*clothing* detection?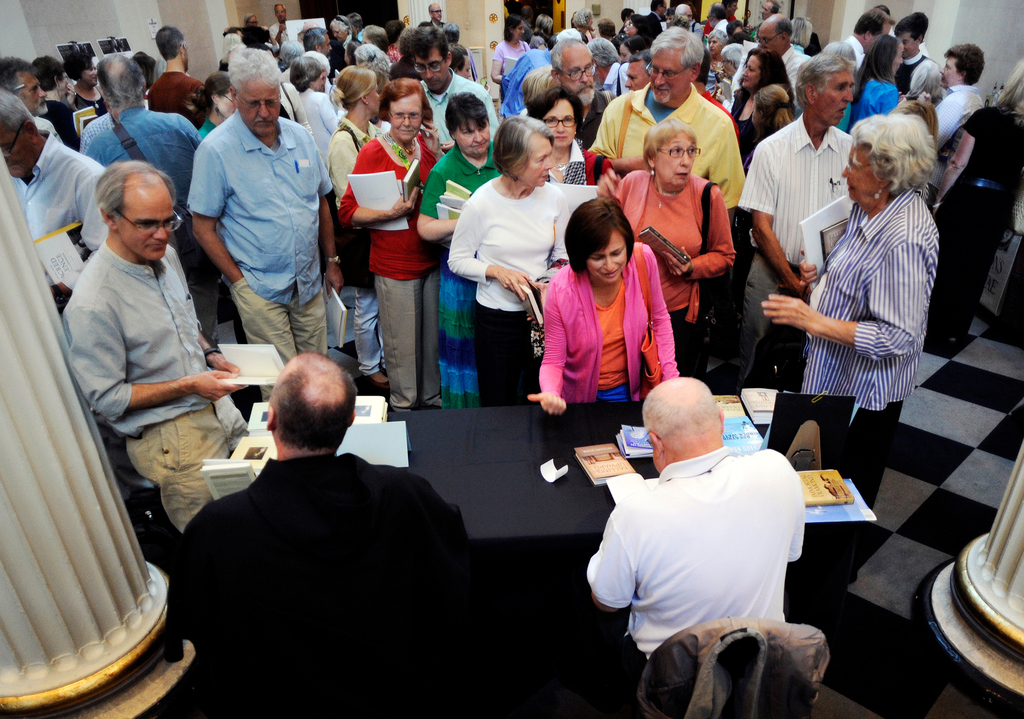
detection(77, 107, 216, 334)
